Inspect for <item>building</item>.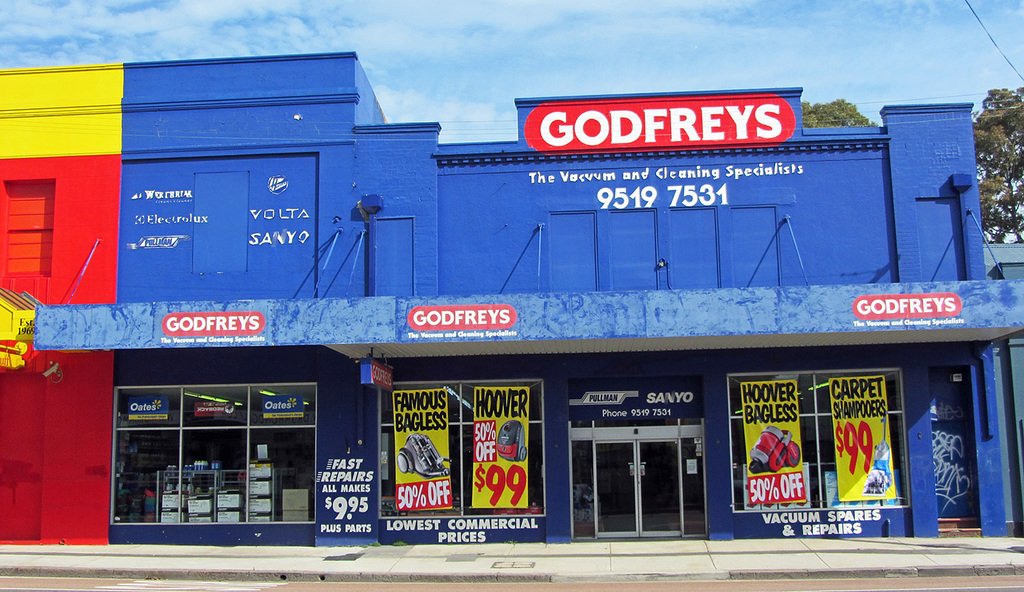
Inspection: (left=0, top=54, right=1023, bottom=549).
